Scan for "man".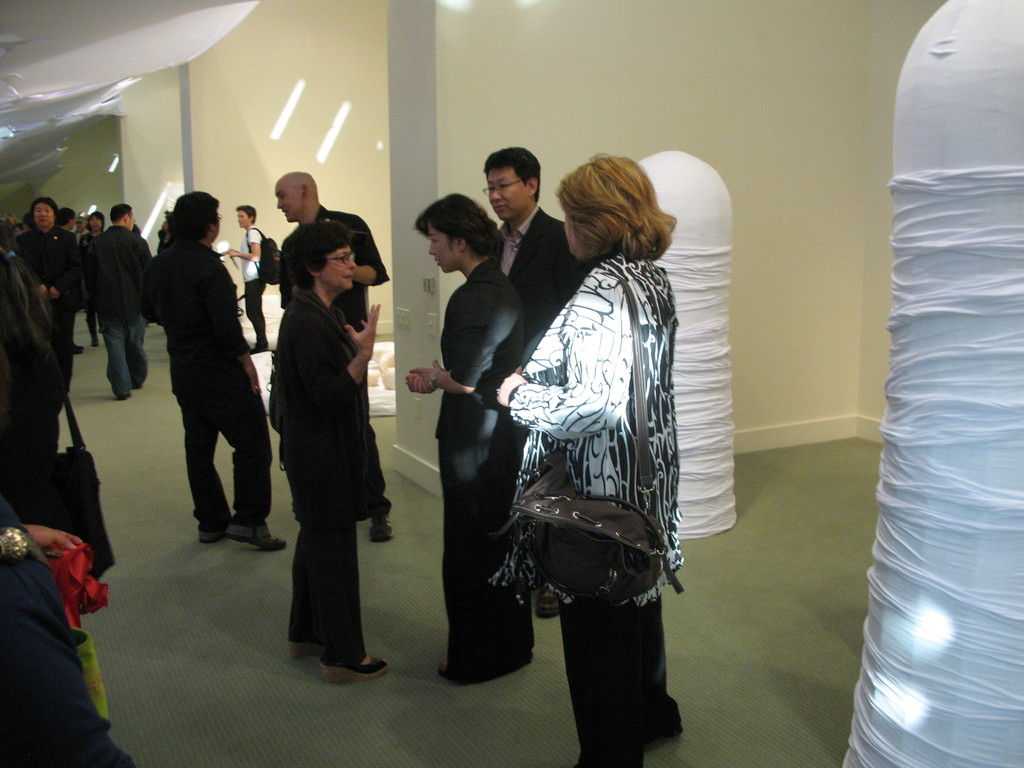
Scan result: x1=72, y1=211, x2=90, y2=237.
